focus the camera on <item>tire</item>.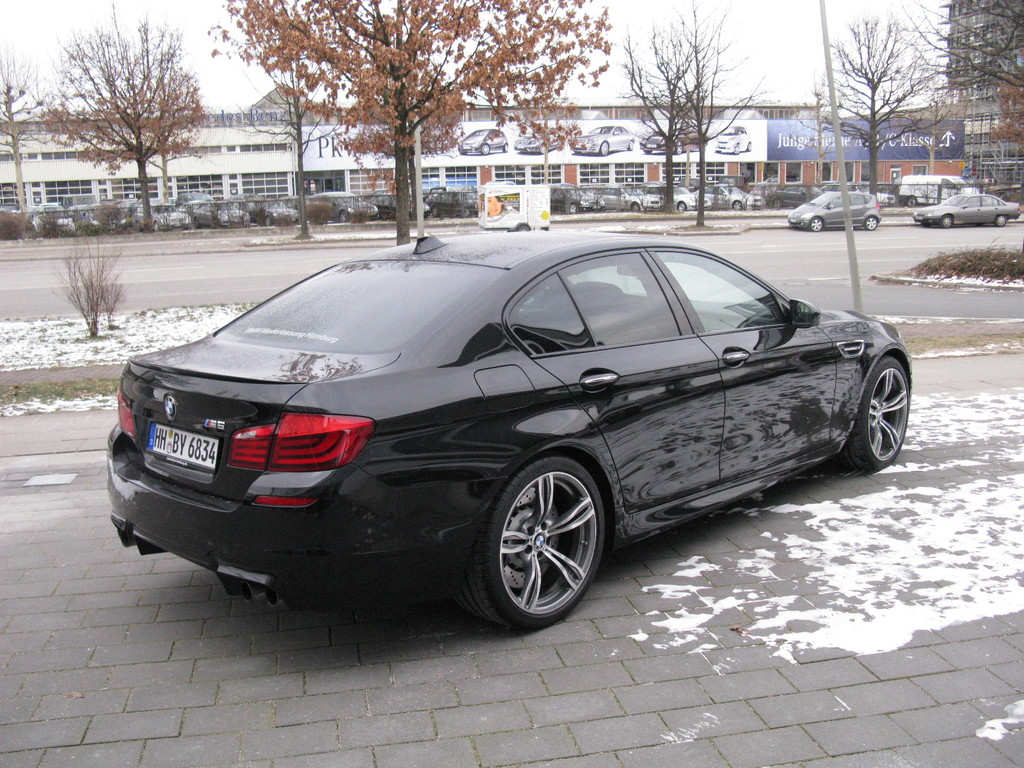
Focus region: x1=733, y1=143, x2=742, y2=157.
